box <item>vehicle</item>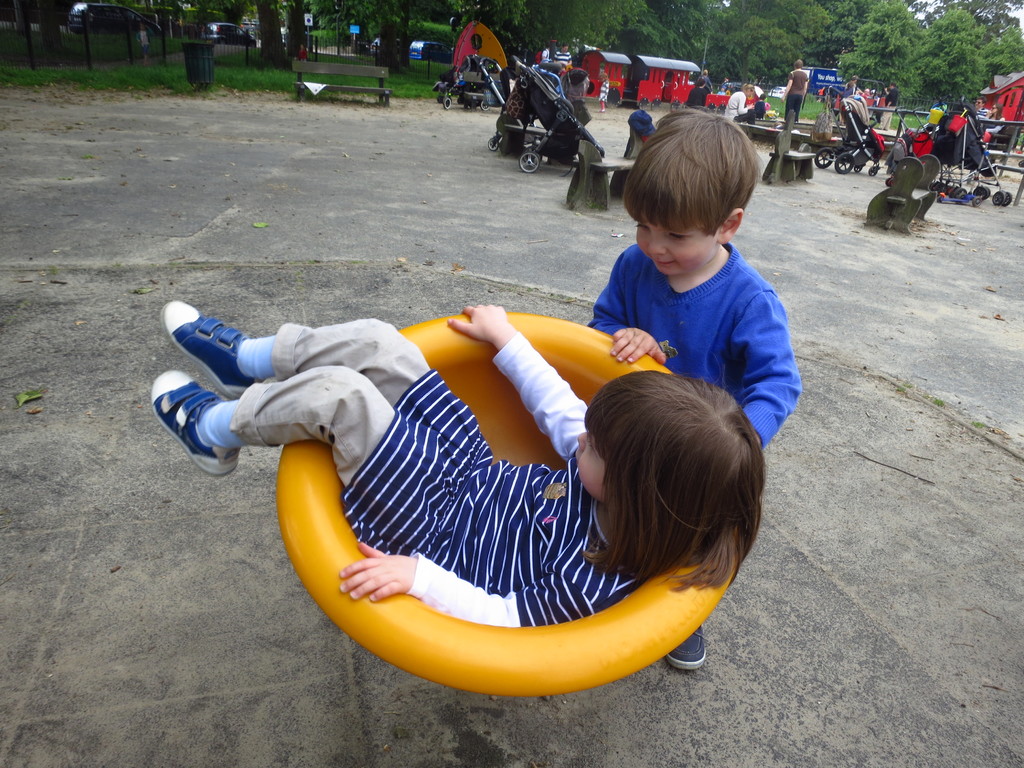
bbox(409, 38, 460, 67)
